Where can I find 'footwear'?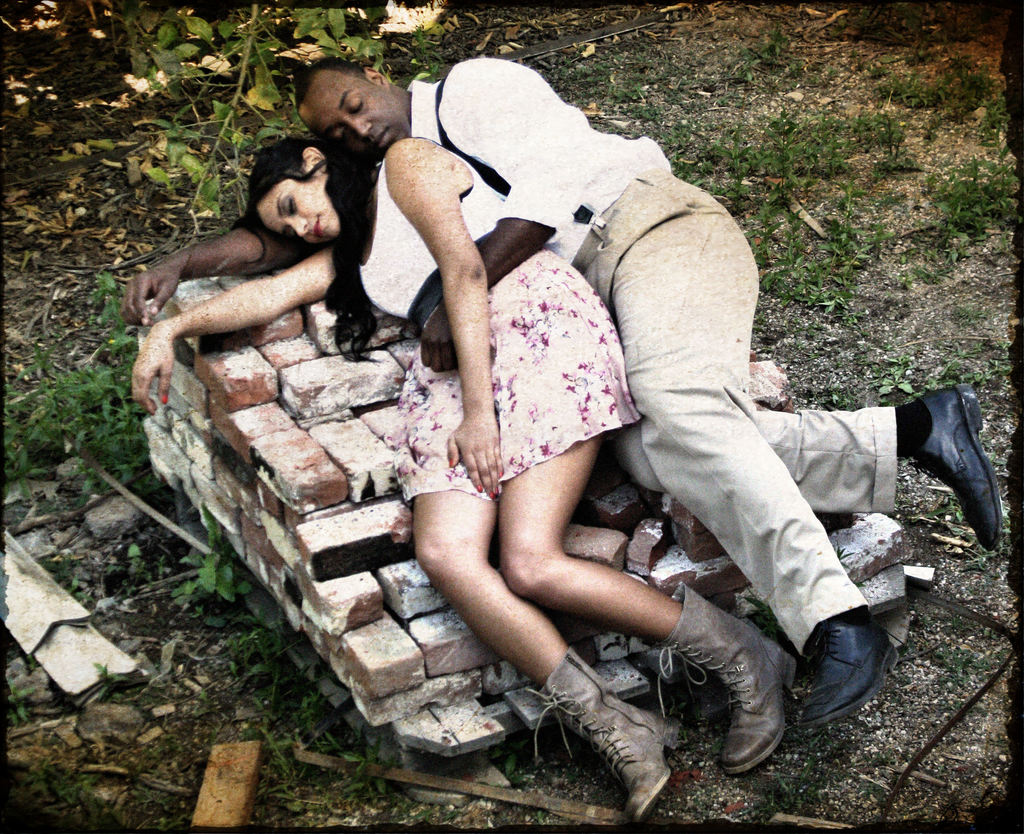
You can find it at <region>803, 626, 899, 734</region>.
